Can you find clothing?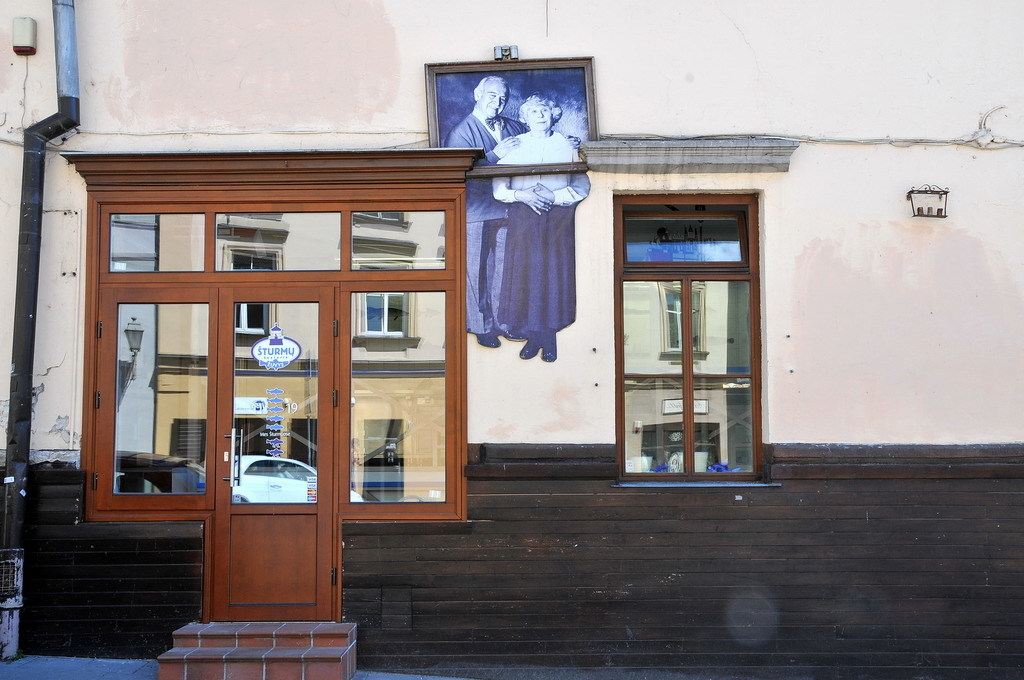
Yes, bounding box: select_region(483, 149, 587, 374).
